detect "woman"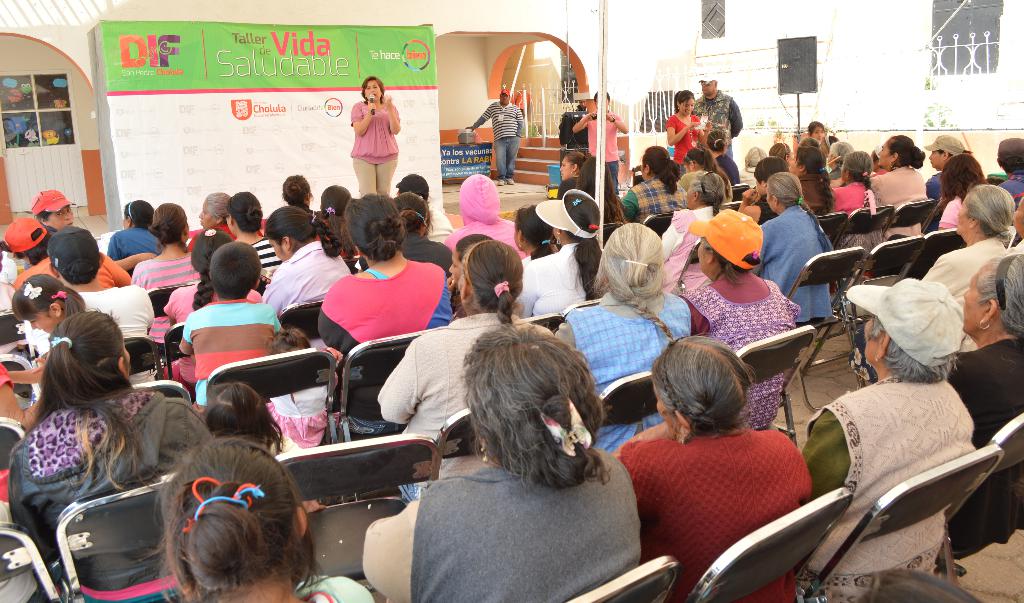
BBox(673, 206, 803, 434)
